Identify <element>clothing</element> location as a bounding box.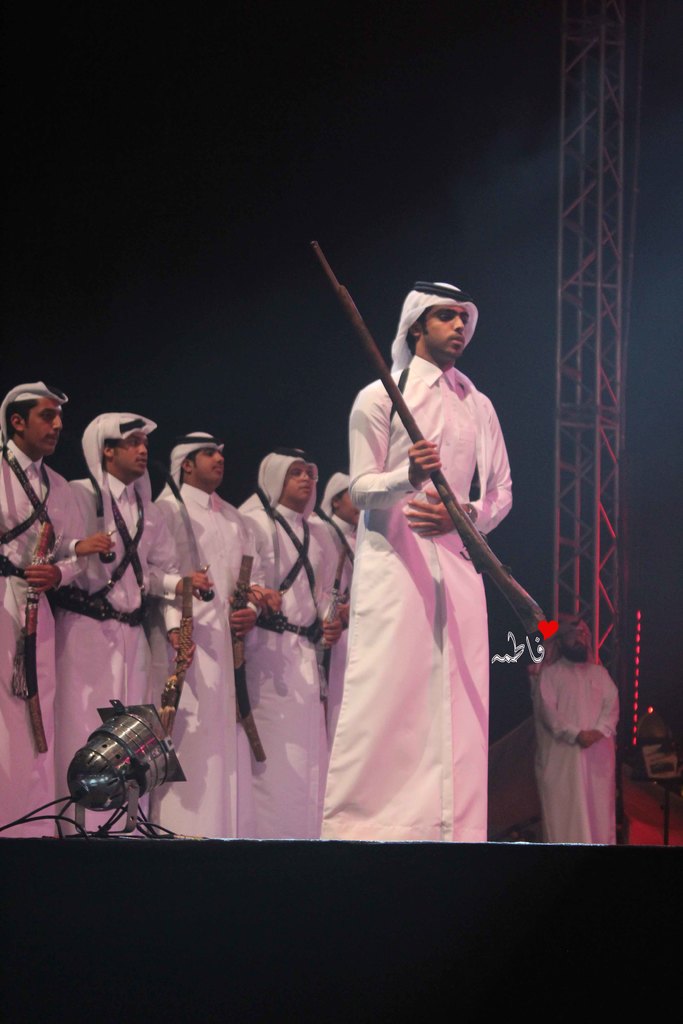
(249,498,340,841).
